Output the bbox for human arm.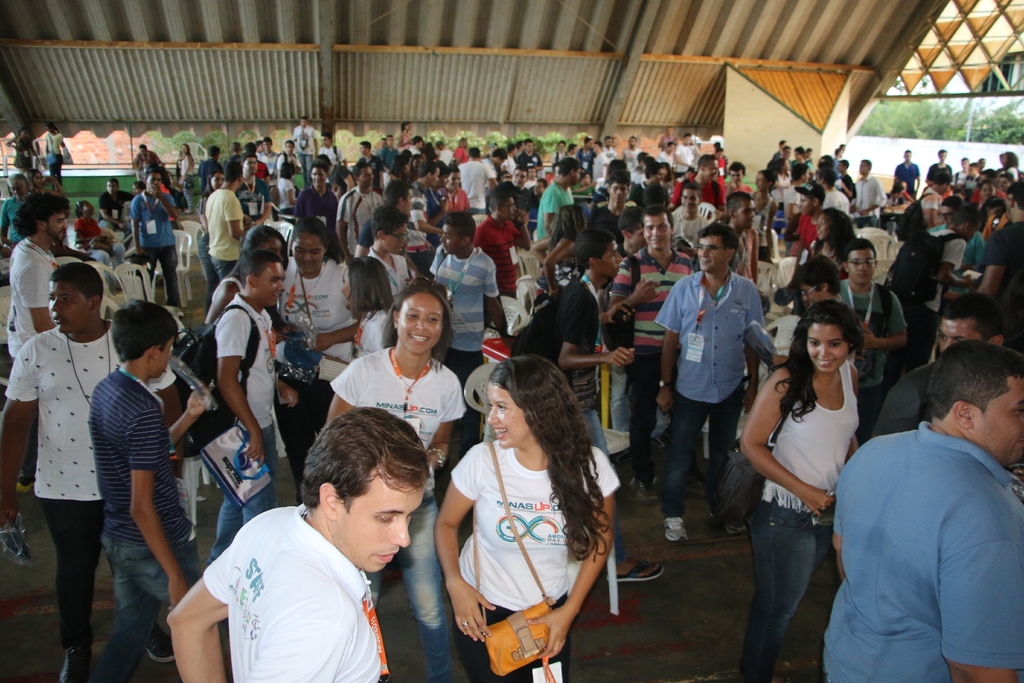
(410, 181, 445, 237).
